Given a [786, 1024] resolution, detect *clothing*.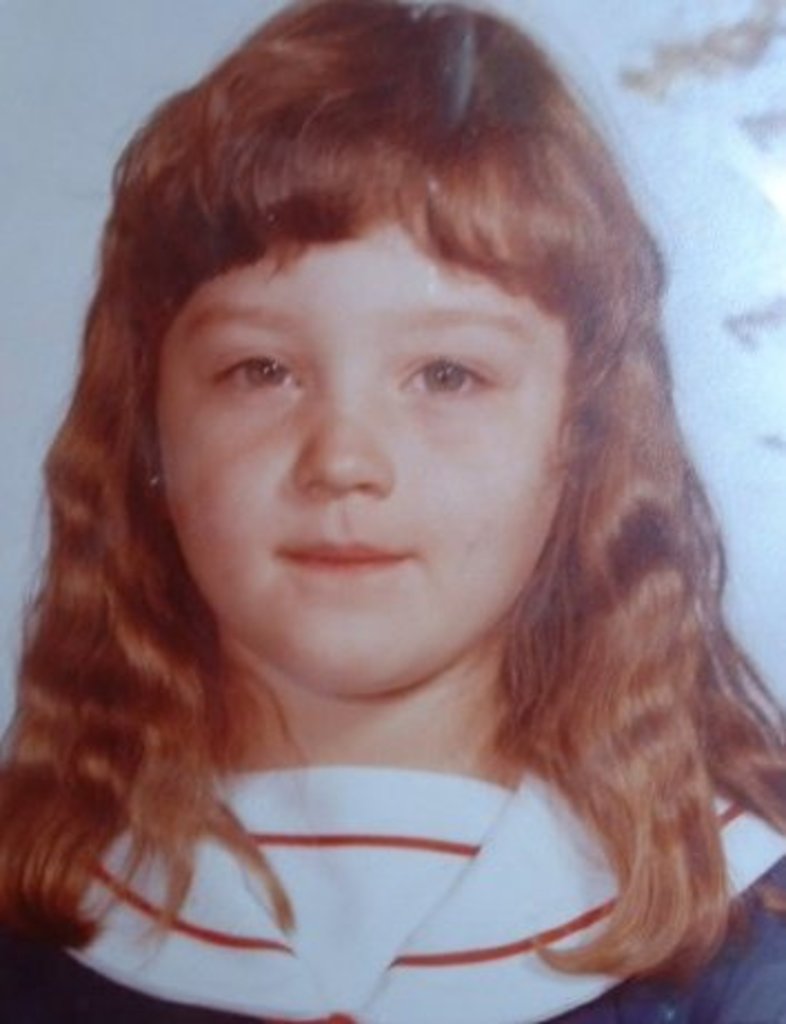
select_region(0, 618, 784, 1020).
